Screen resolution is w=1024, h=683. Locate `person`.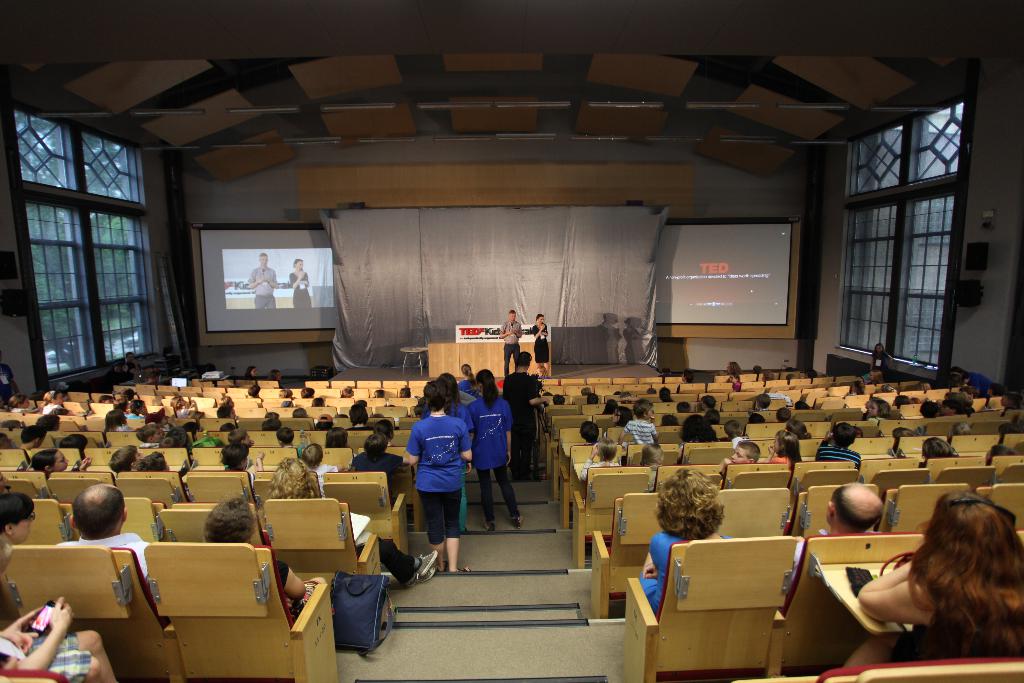
select_region(763, 428, 804, 488).
